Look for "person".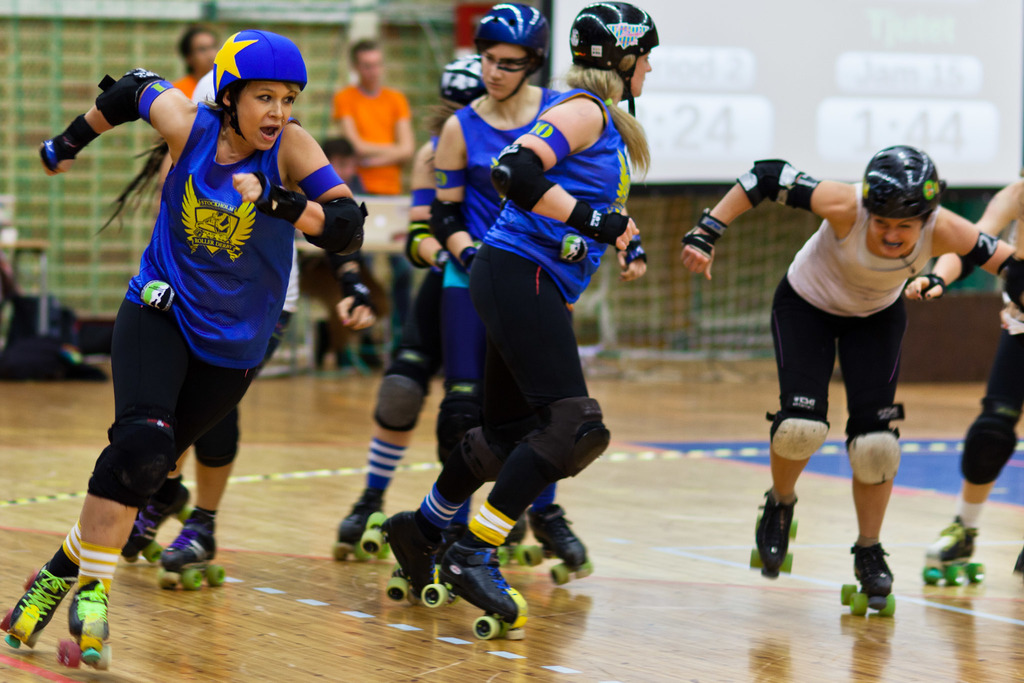
Found: locate(109, 63, 298, 555).
